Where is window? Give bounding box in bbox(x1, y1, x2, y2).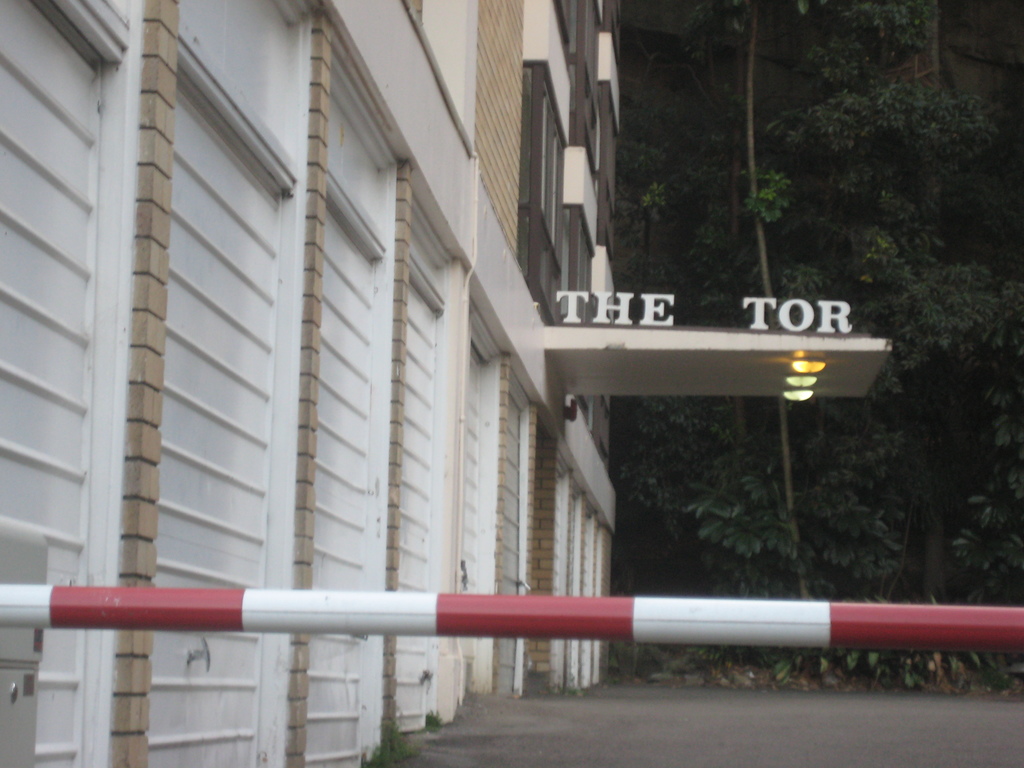
bbox(520, 58, 568, 326).
